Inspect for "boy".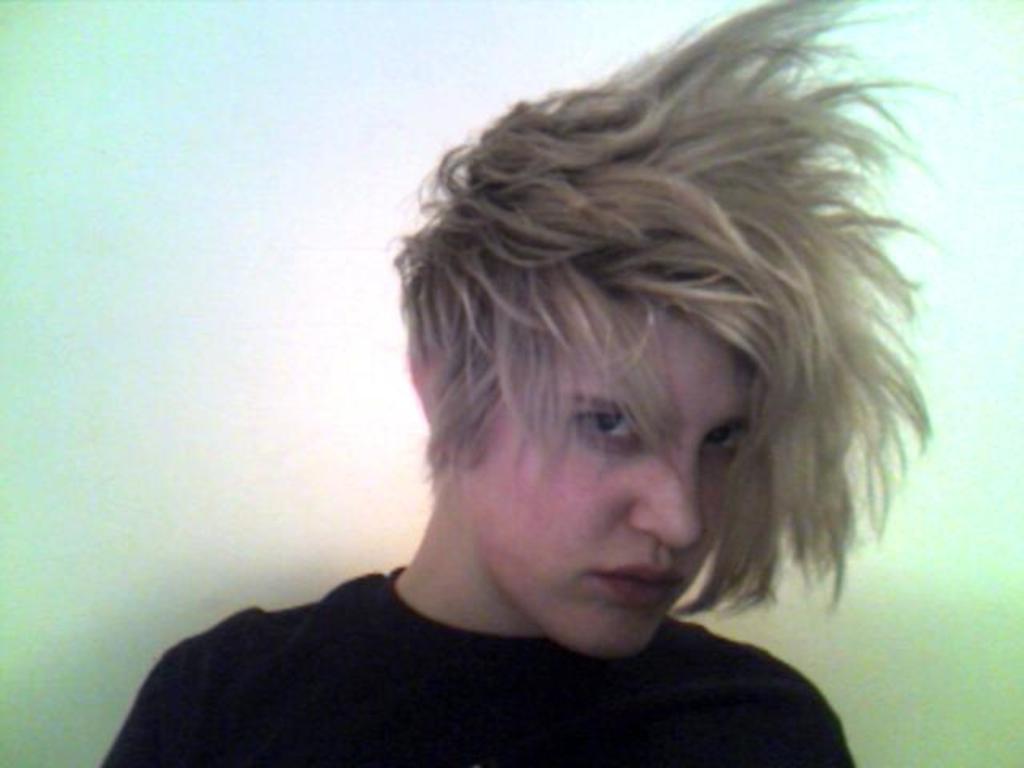
Inspection: 162/40/949/757.
